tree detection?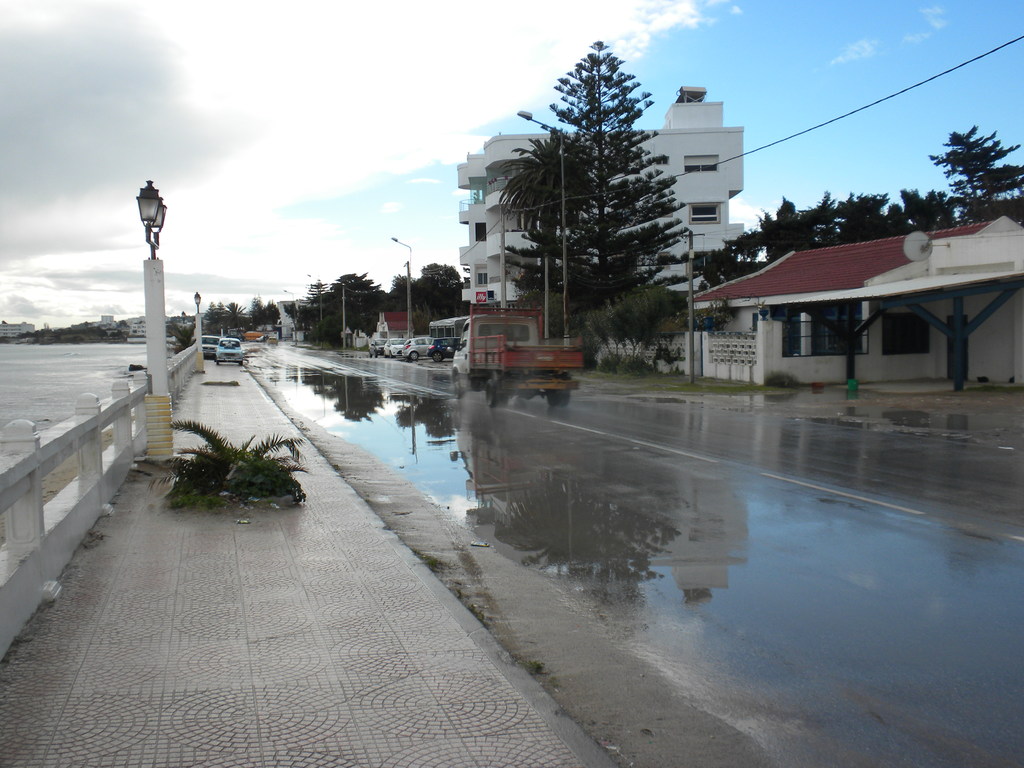
box(505, 38, 695, 351)
